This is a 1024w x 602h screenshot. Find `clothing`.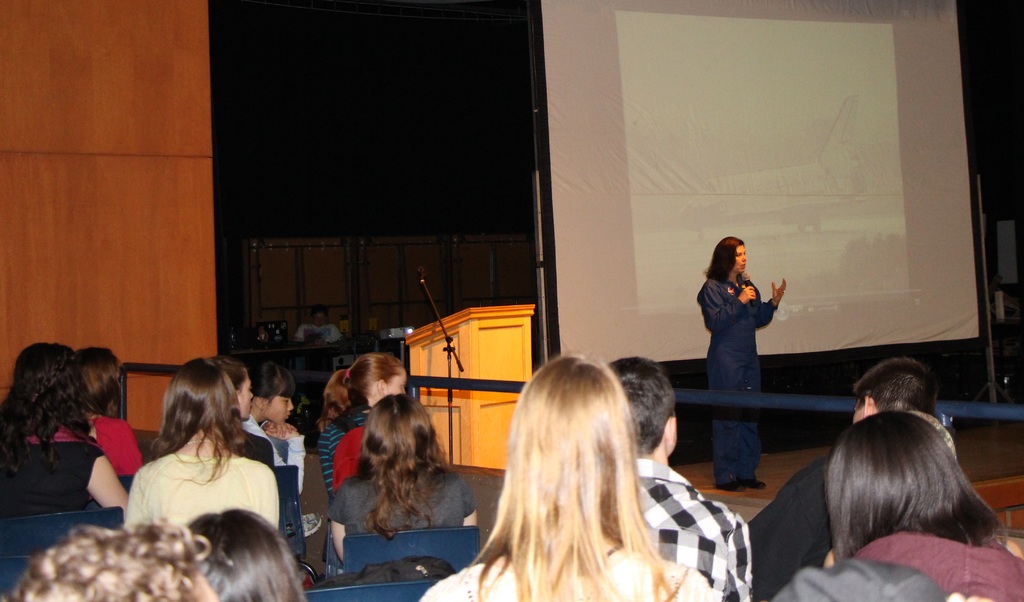
Bounding box: 317 402 368 487.
